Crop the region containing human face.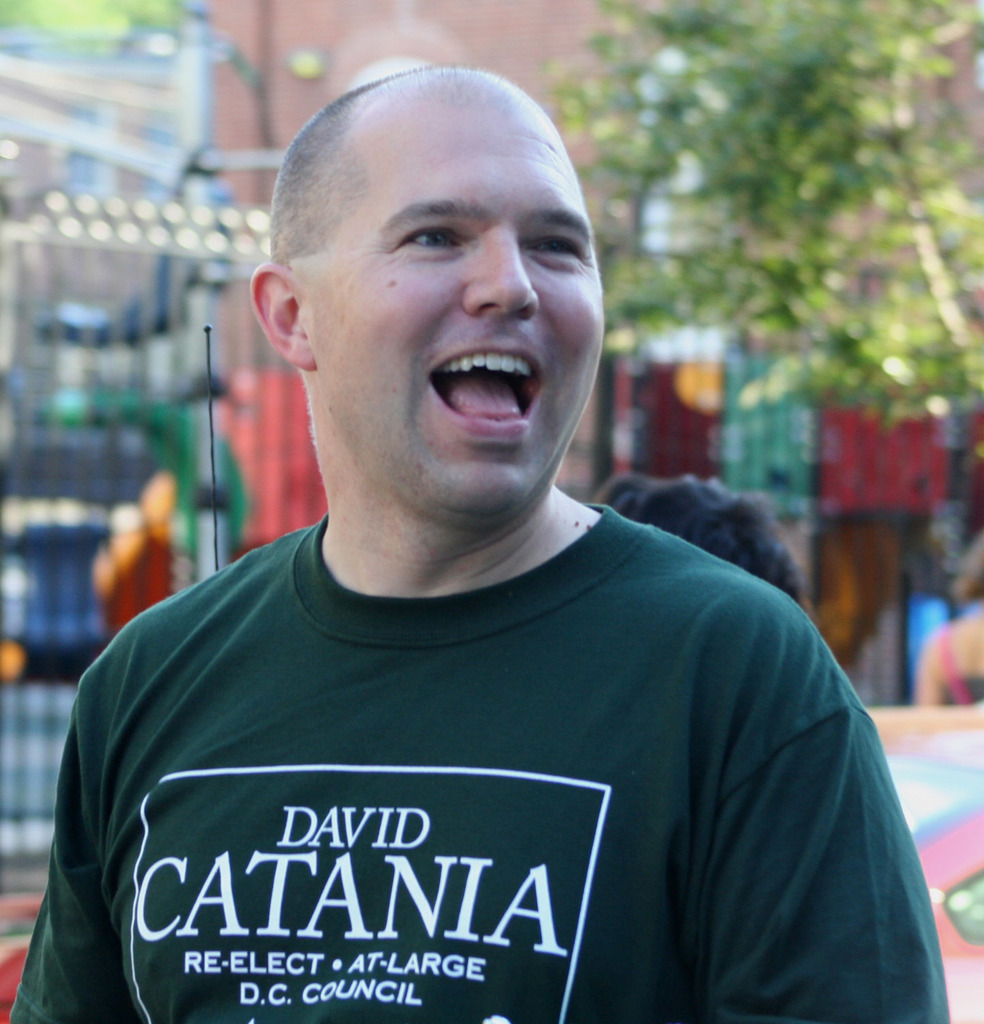
Crop region: box(320, 105, 607, 523).
